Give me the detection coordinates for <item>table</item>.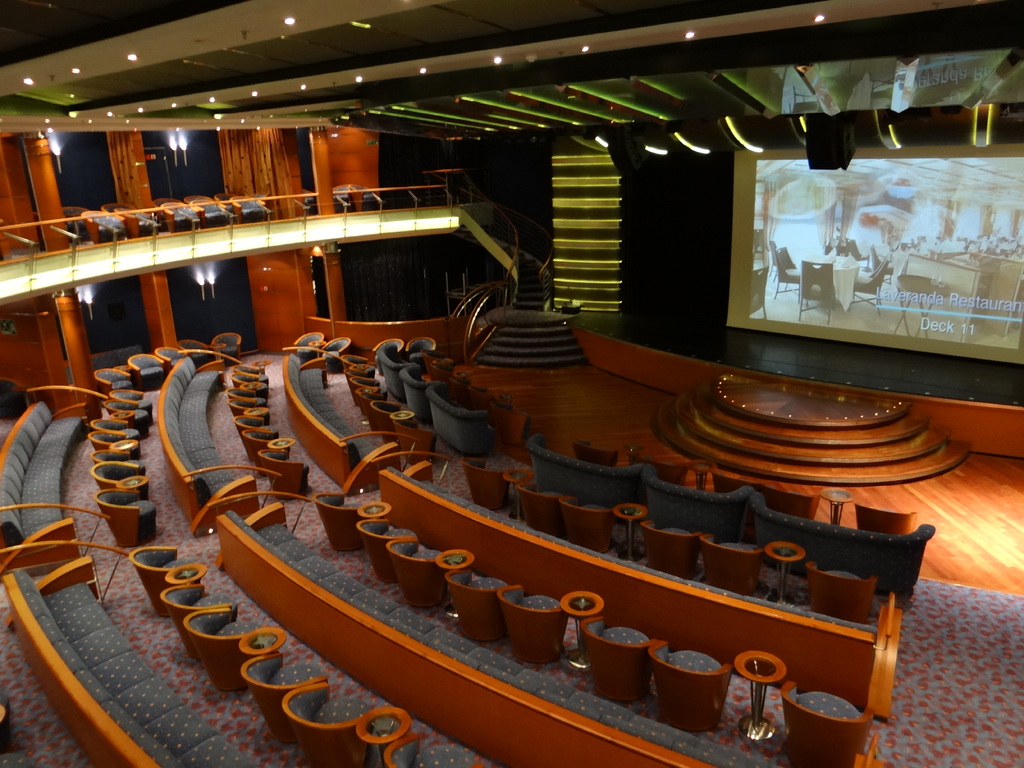
(x1=112, y1=409, x2=138, y2=422).
